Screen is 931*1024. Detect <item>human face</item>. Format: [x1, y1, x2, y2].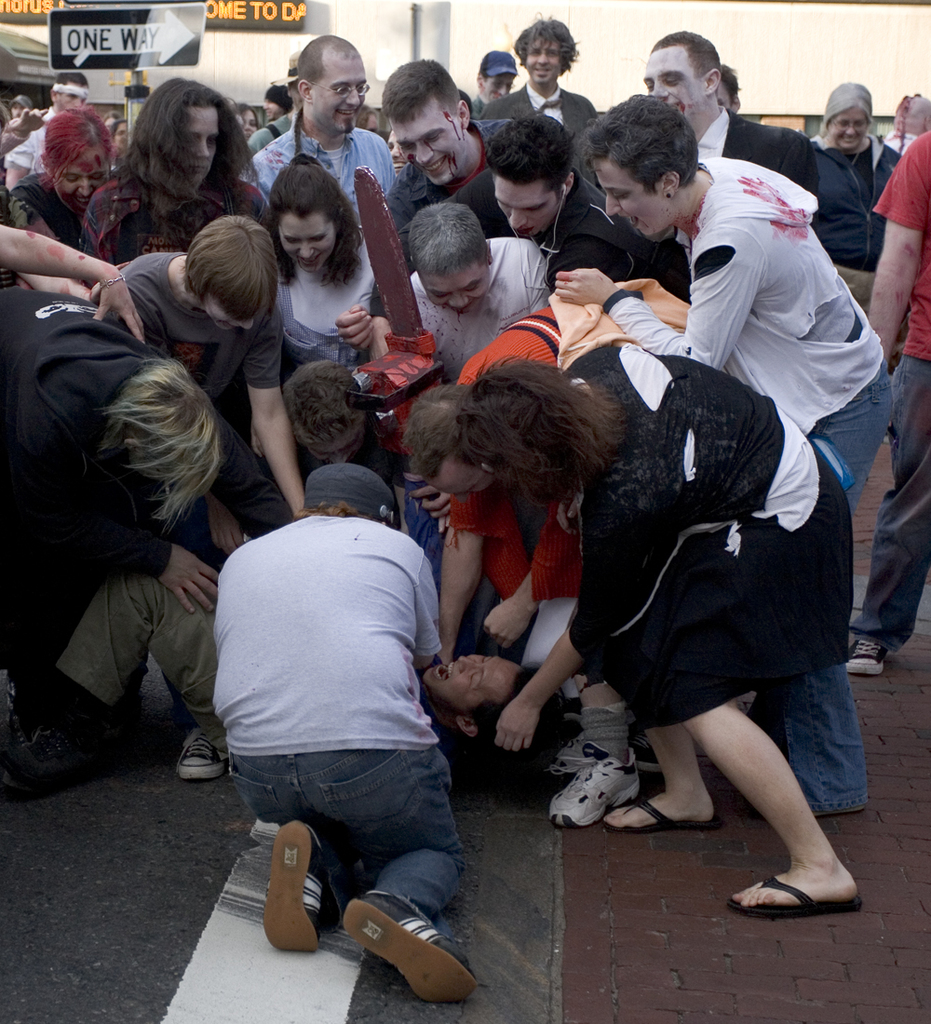
[313, 432, 356, 464].
